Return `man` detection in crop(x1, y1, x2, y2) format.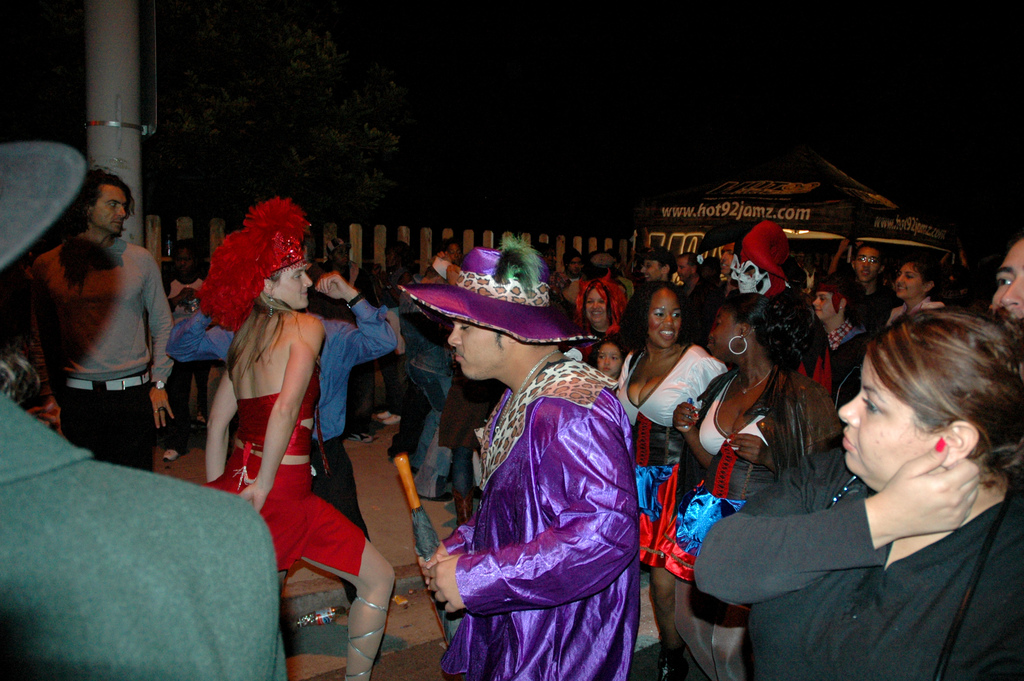
crop(989, 234, 1023, 325).
